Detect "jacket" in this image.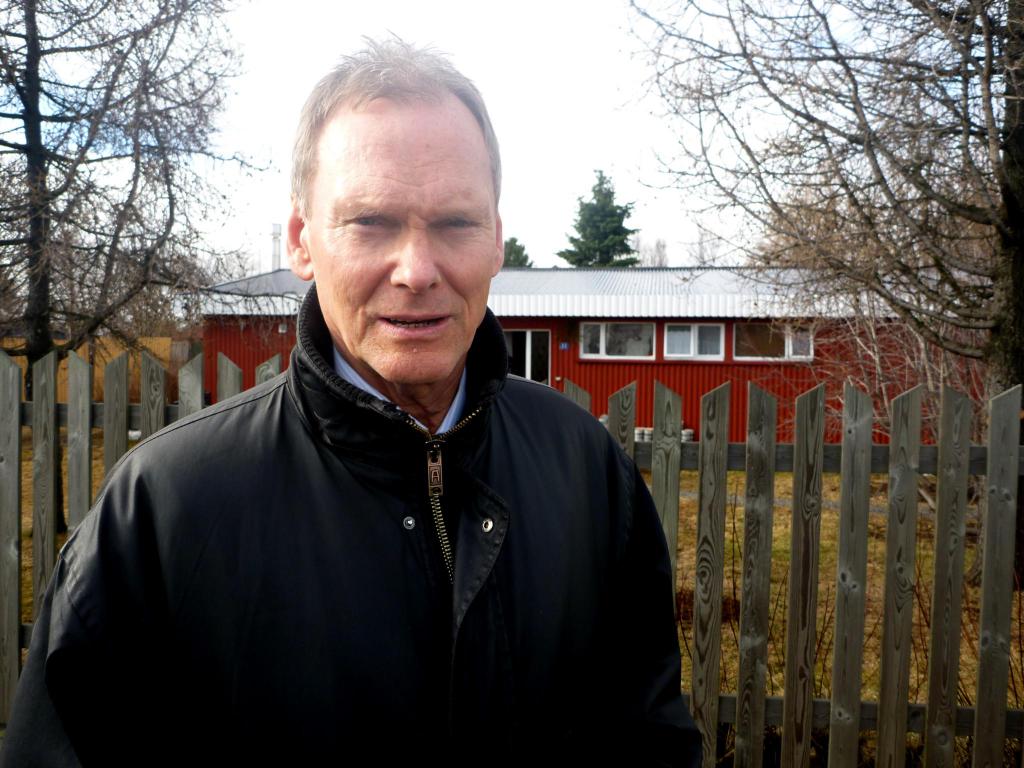
Detection: 42 277 692 767.
